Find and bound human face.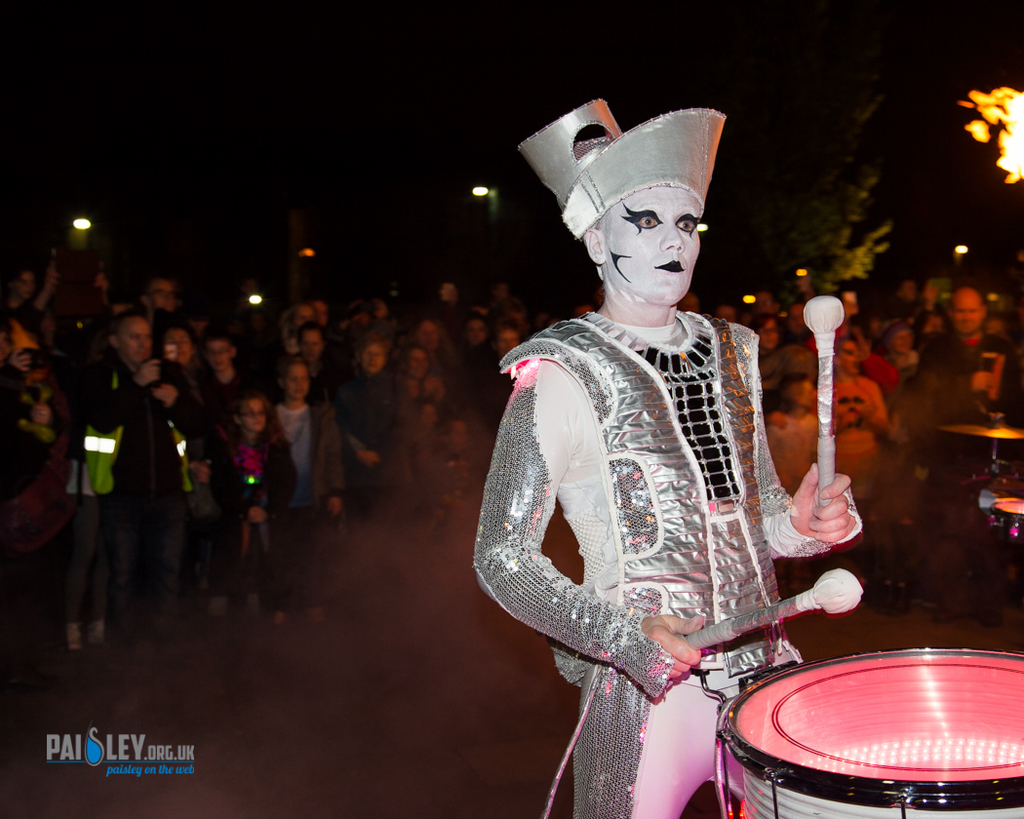
Bound: (left=208, top=338, right=234, bottom=369).
